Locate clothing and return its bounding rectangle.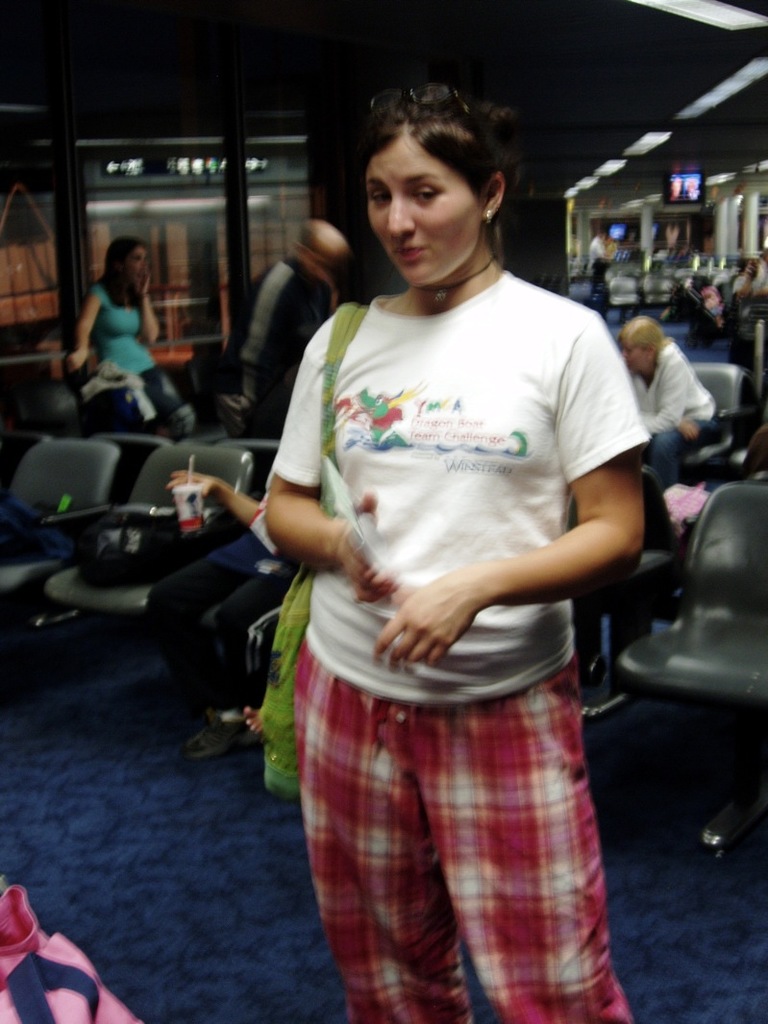
x1=133, y1=379, x2=205, y2=453.
